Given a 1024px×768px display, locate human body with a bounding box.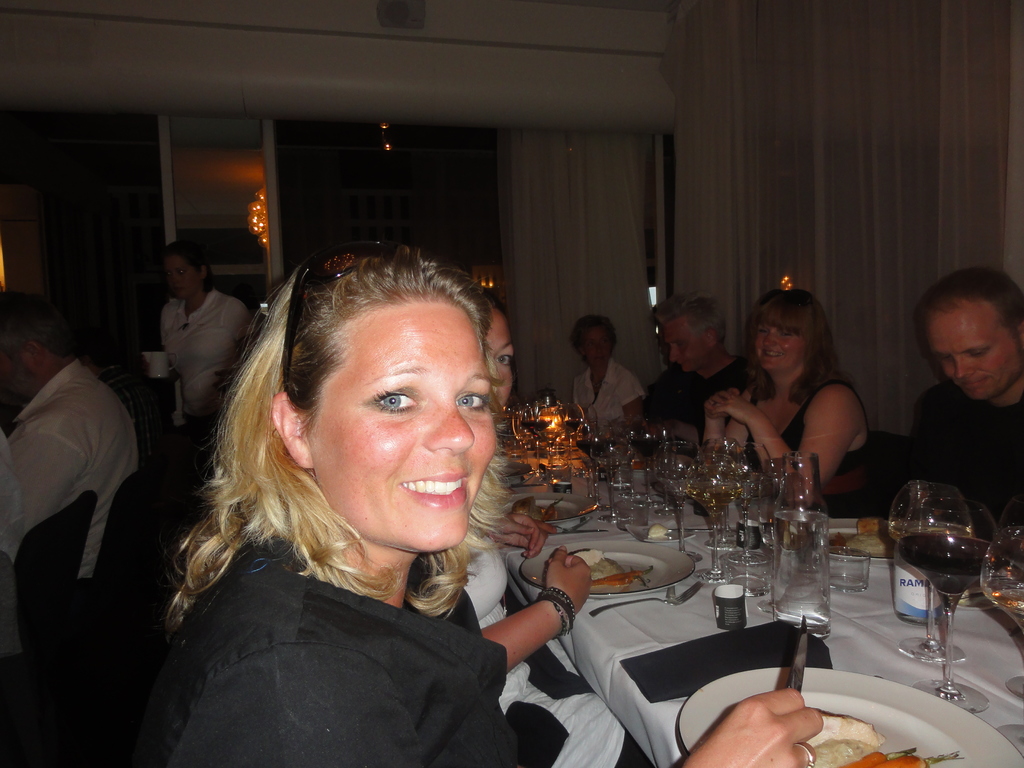
Located: [x1=0, y1=428, x2=28, y2=578].
